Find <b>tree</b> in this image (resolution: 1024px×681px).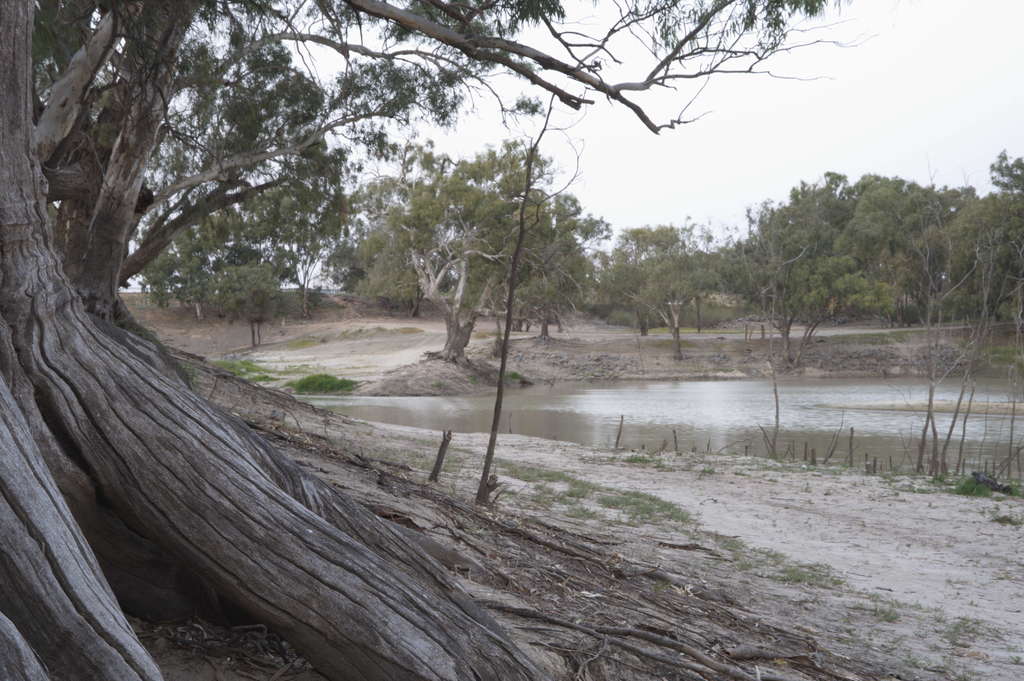
<bbox>376, 134, 613, 353</bbox>.
